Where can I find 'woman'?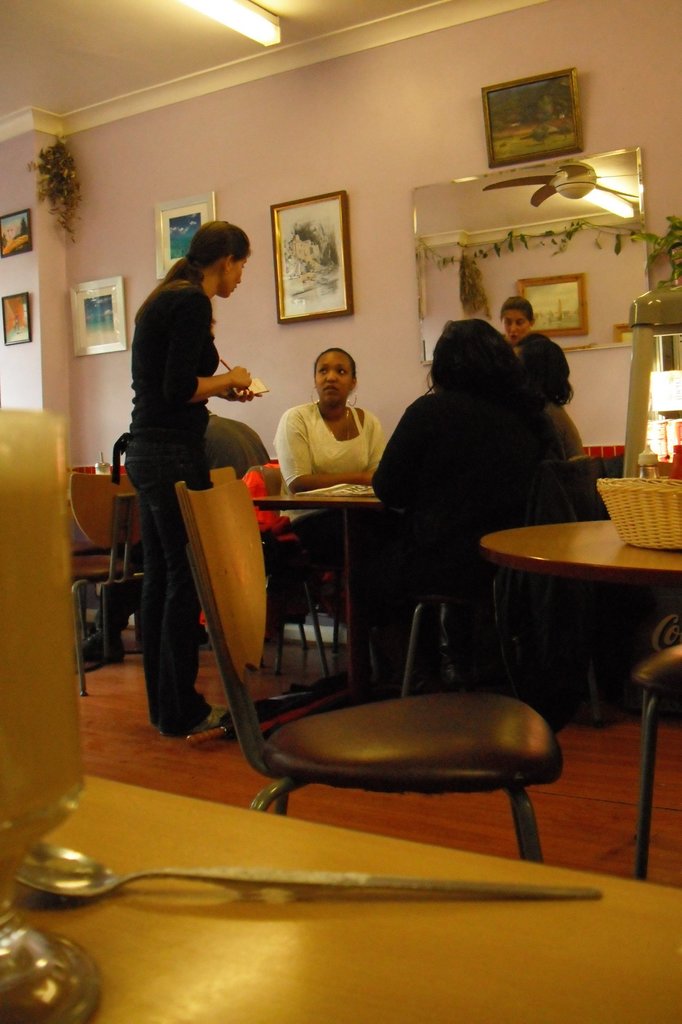
You can find it at box=[511, 333, 594, 470].
